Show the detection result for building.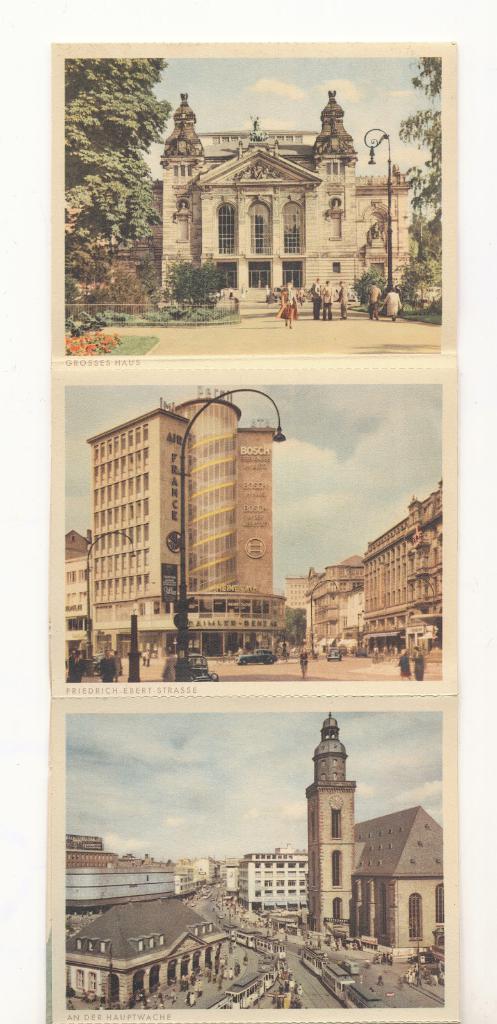
region(240, 852, 305, 916).
